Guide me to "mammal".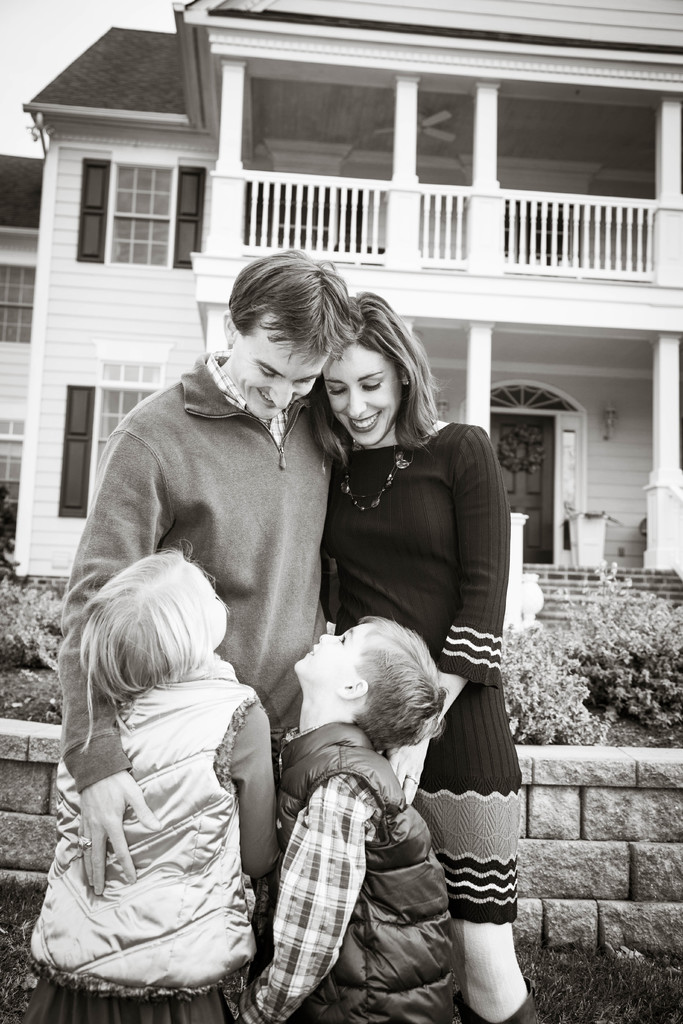
Guidance: detection(305, 290, 545, 1023).
